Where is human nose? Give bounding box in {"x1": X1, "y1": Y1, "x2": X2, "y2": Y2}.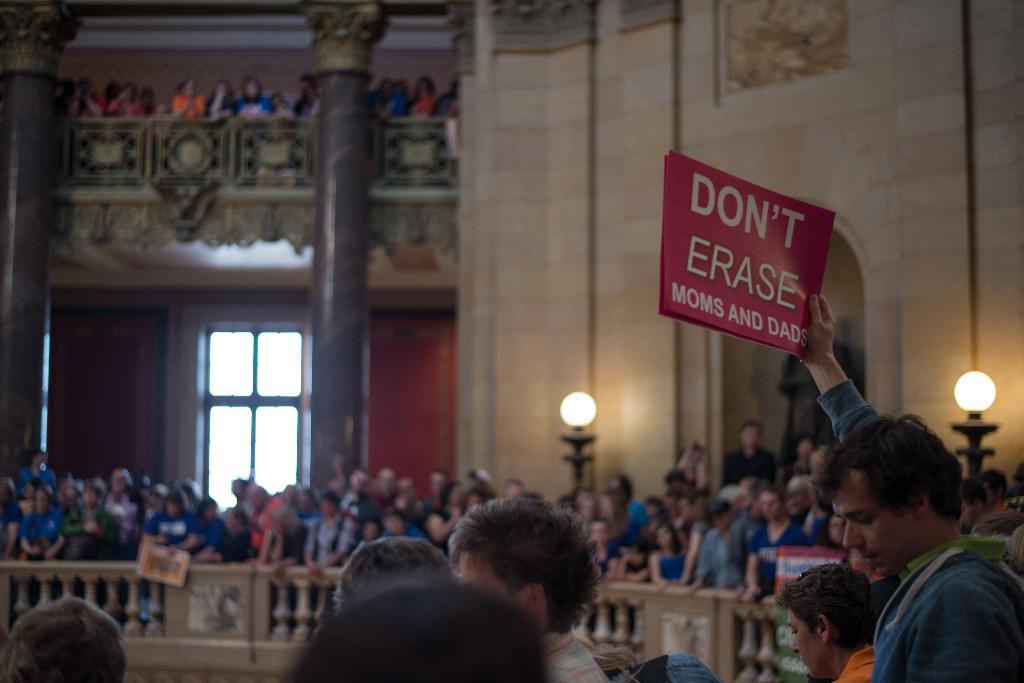
{"x1": 841, "y1": 522, "x2": 865, "y2": 548}.
